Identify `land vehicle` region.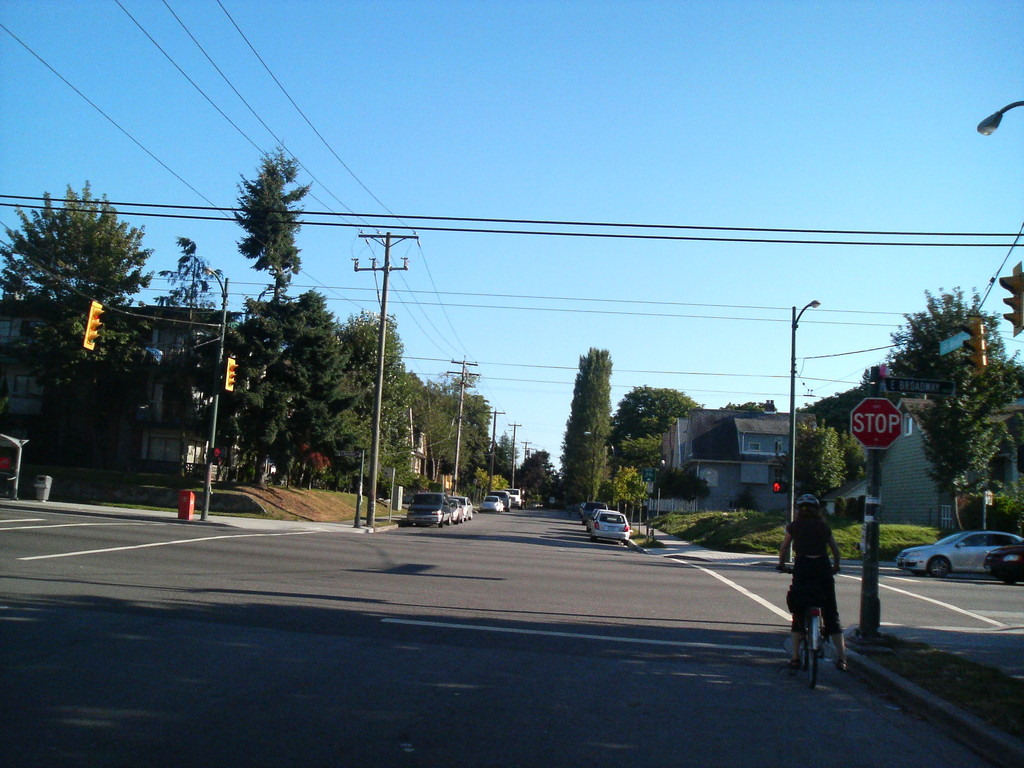
Region: 588:508:619:531.
